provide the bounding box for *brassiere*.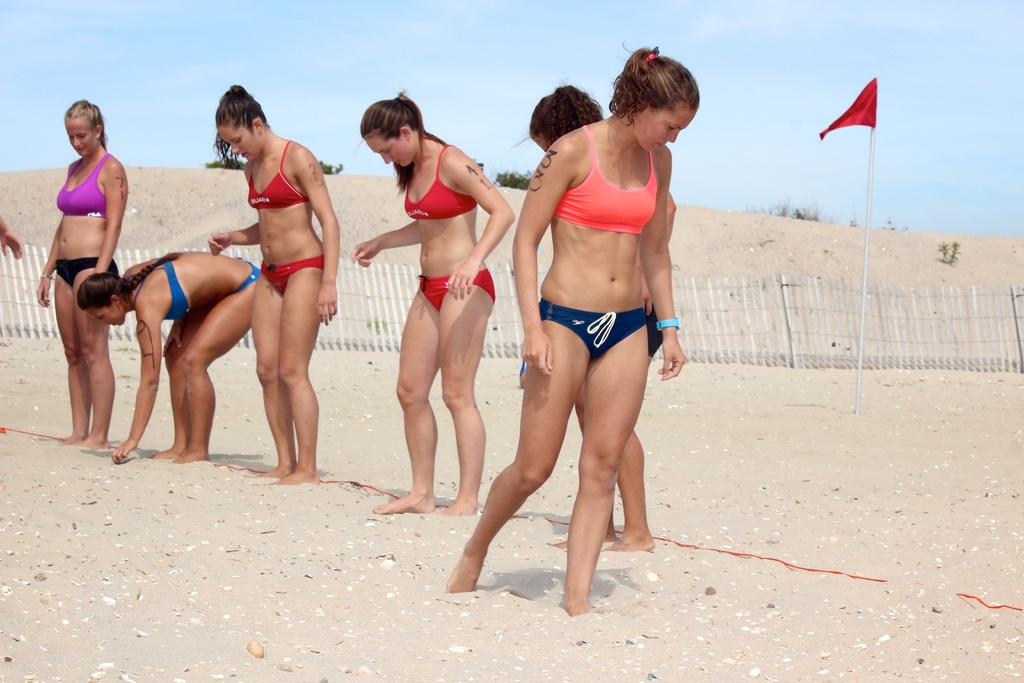
locate(57, 154, 110, 217).
